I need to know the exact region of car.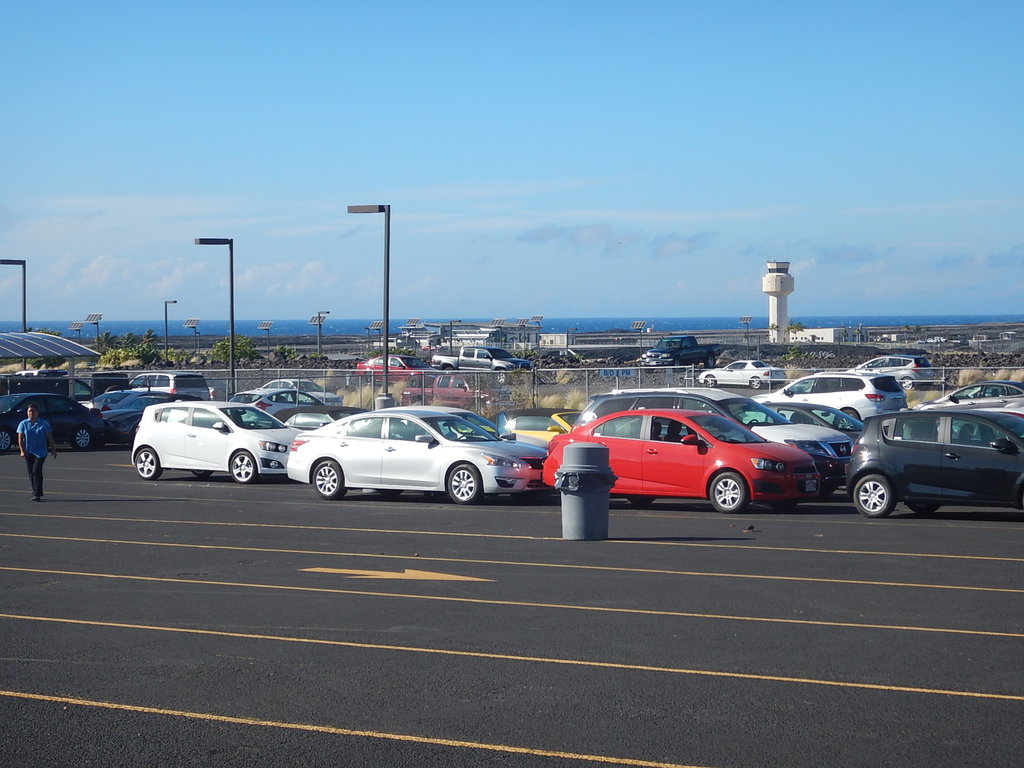
Region: [x1=79, y1=388, x2=150, y2=424].
